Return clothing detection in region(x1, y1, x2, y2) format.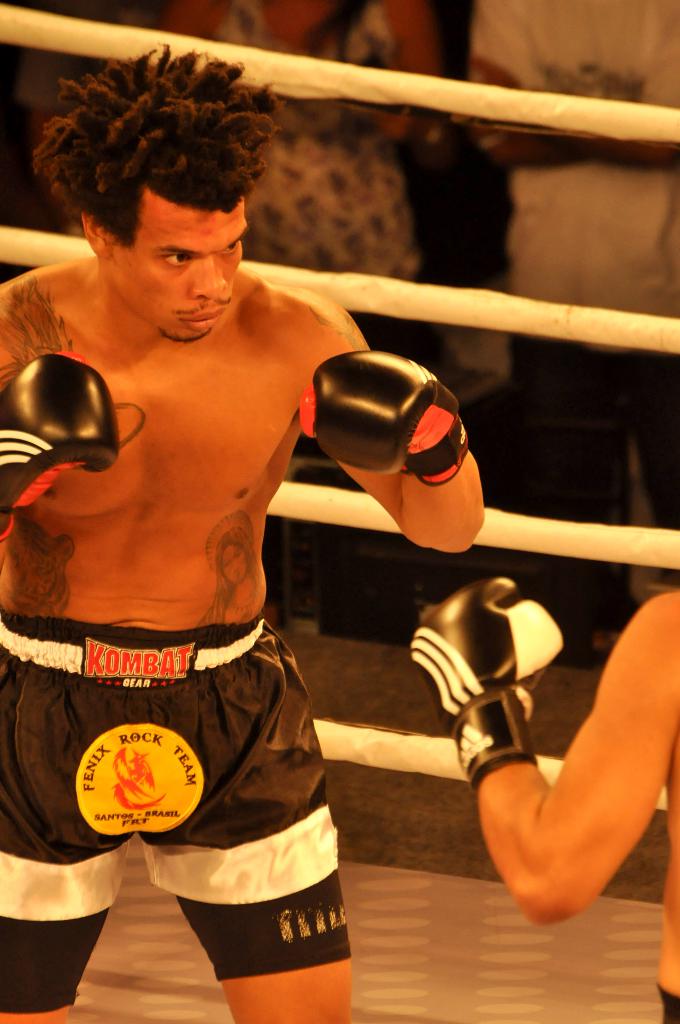
region(213, 0, 422, 360).
